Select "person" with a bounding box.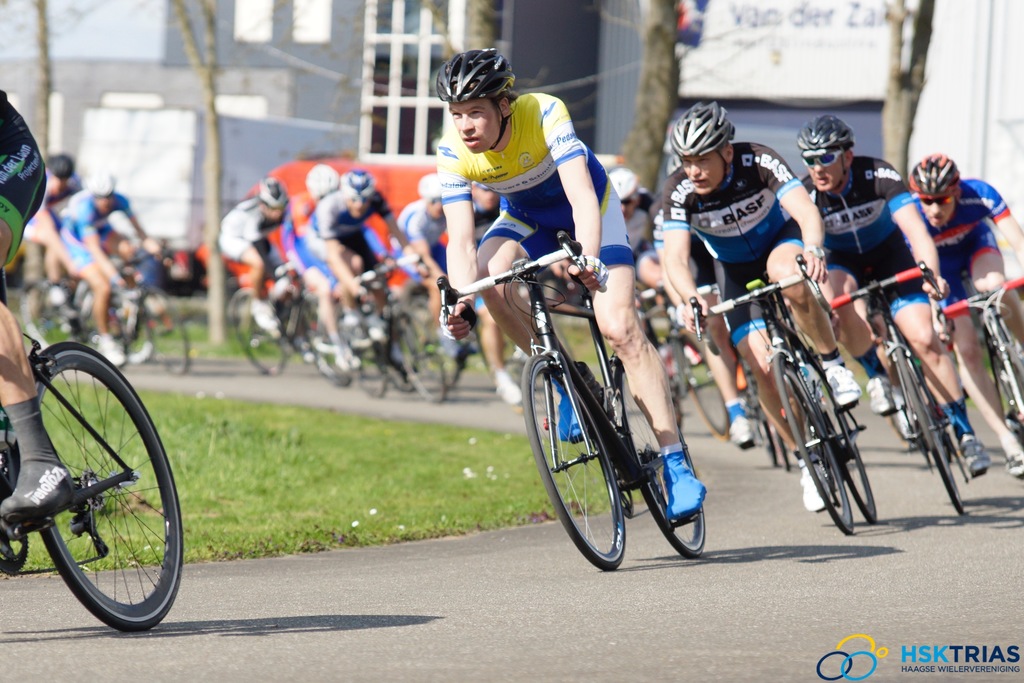
locate(294, 164, 434, 383).
